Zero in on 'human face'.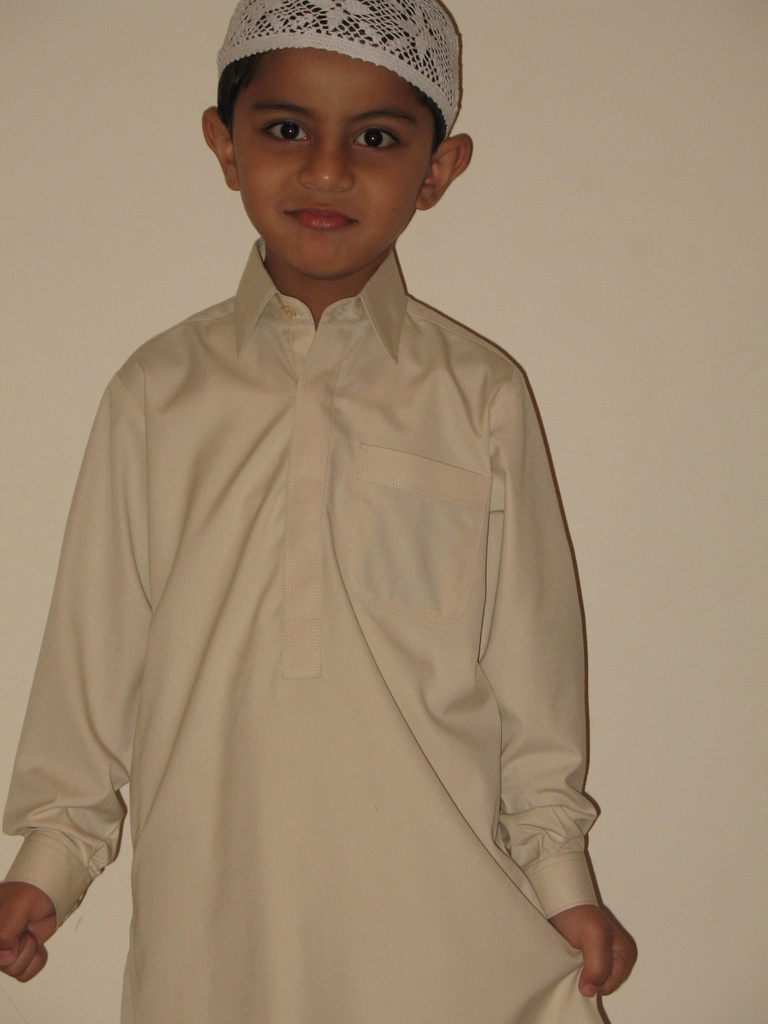
Zeroed in: [236, 46, 442, 287].
